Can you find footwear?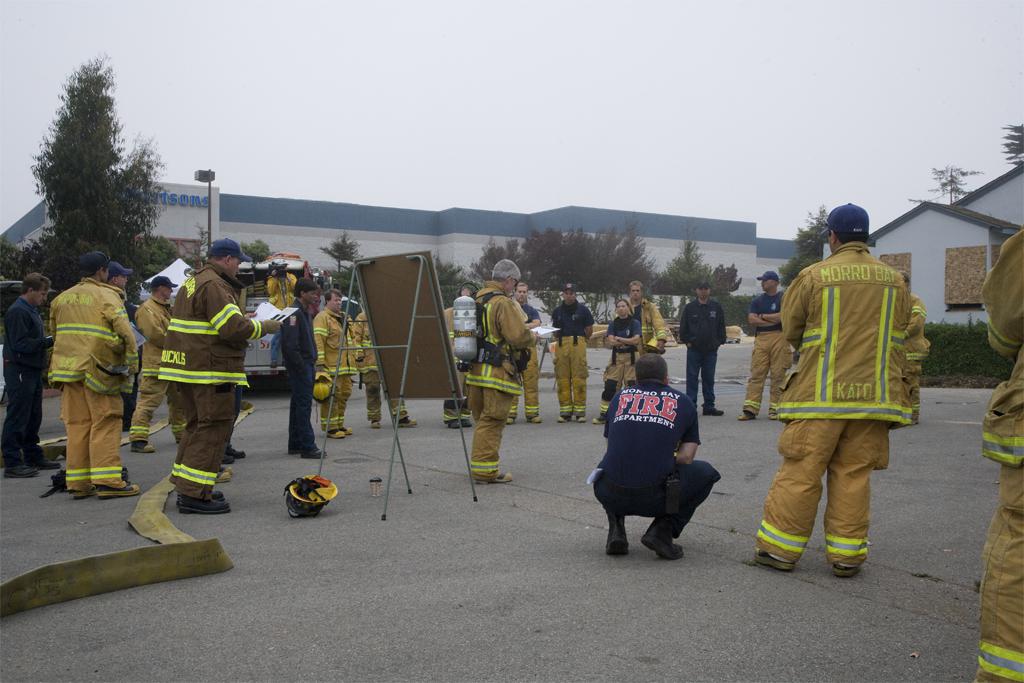
Yes, bounding box: region(576, 415, 584, 423).
